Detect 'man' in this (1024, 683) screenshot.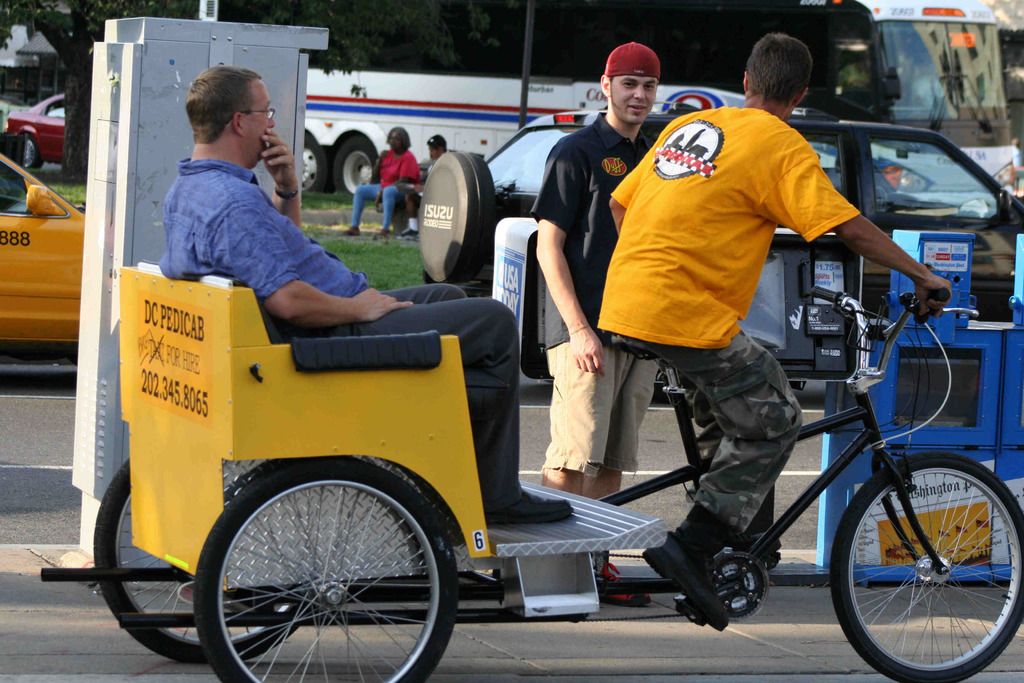
Detection: region(146, 63, 324, 305).
